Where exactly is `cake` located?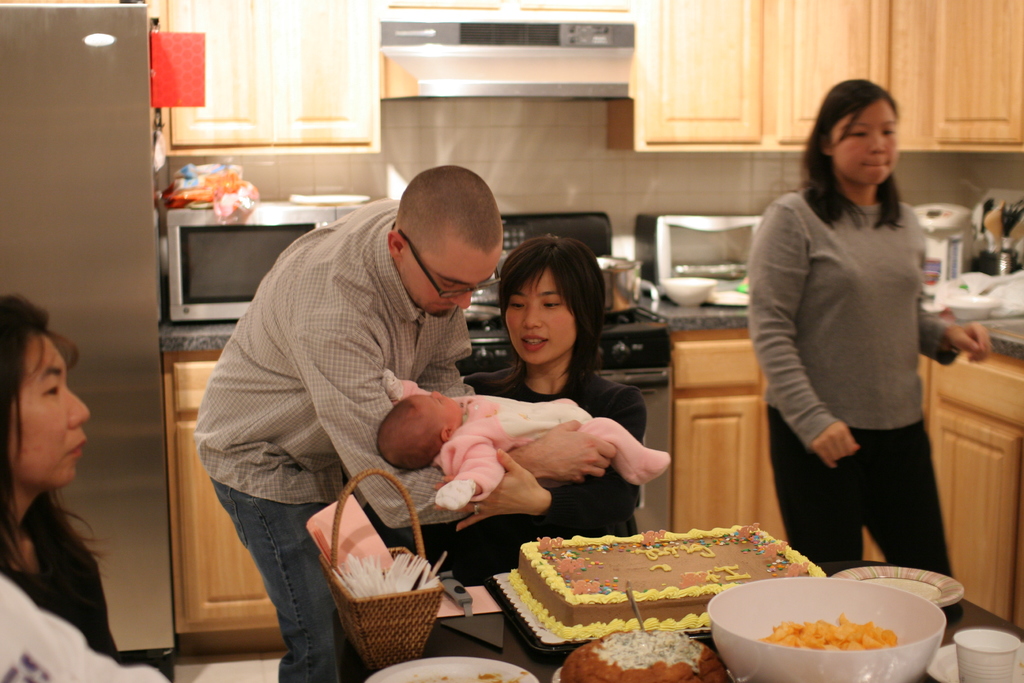
Its bounding box is BBox(510, 536, 829, 641).
